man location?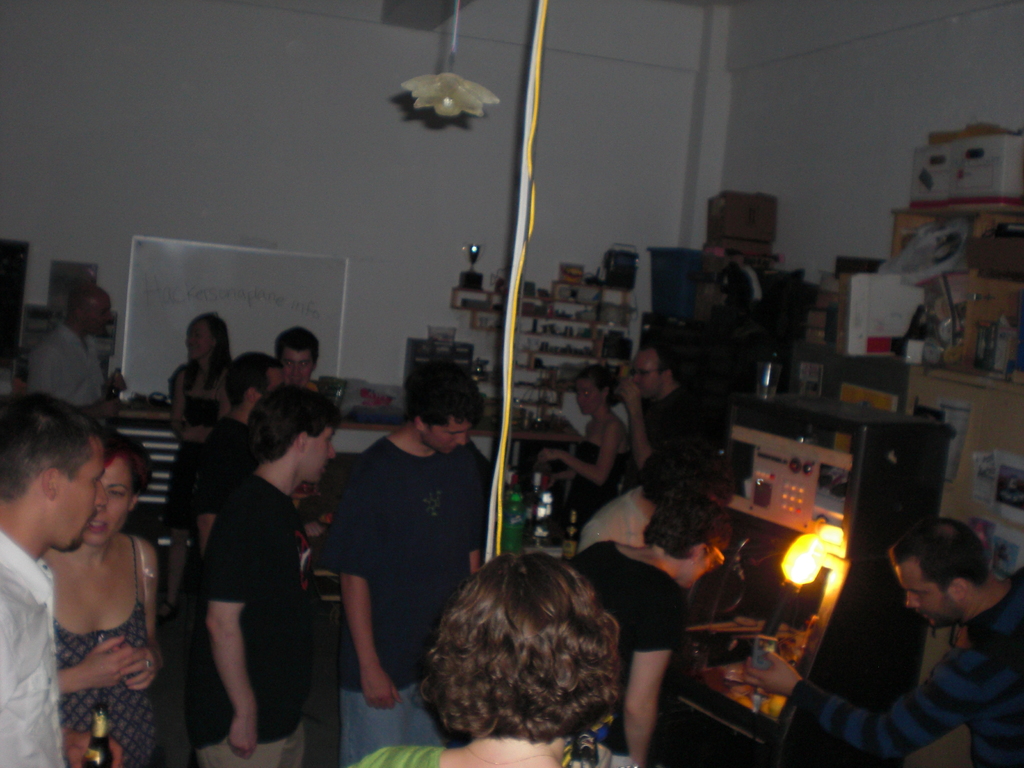
(320, 355, 499, 763)
